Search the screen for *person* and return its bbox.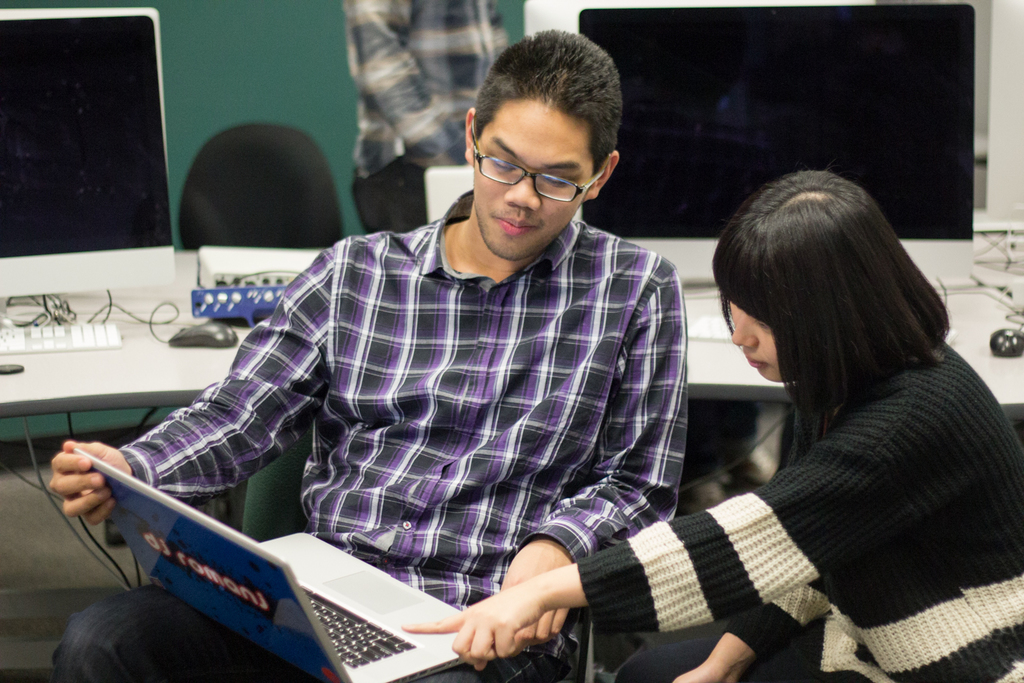
Found: [x1=40, y1=26, x2=700, y2=682].
